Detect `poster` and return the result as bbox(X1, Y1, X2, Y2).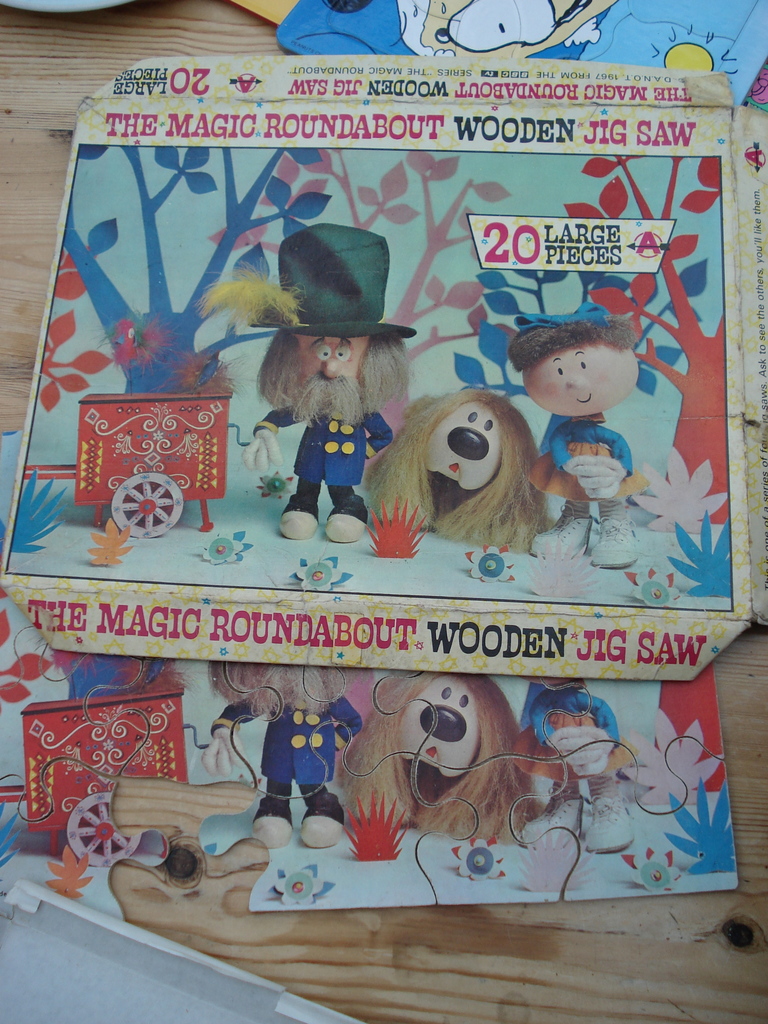
bbox(0, 57, 767, 680).
